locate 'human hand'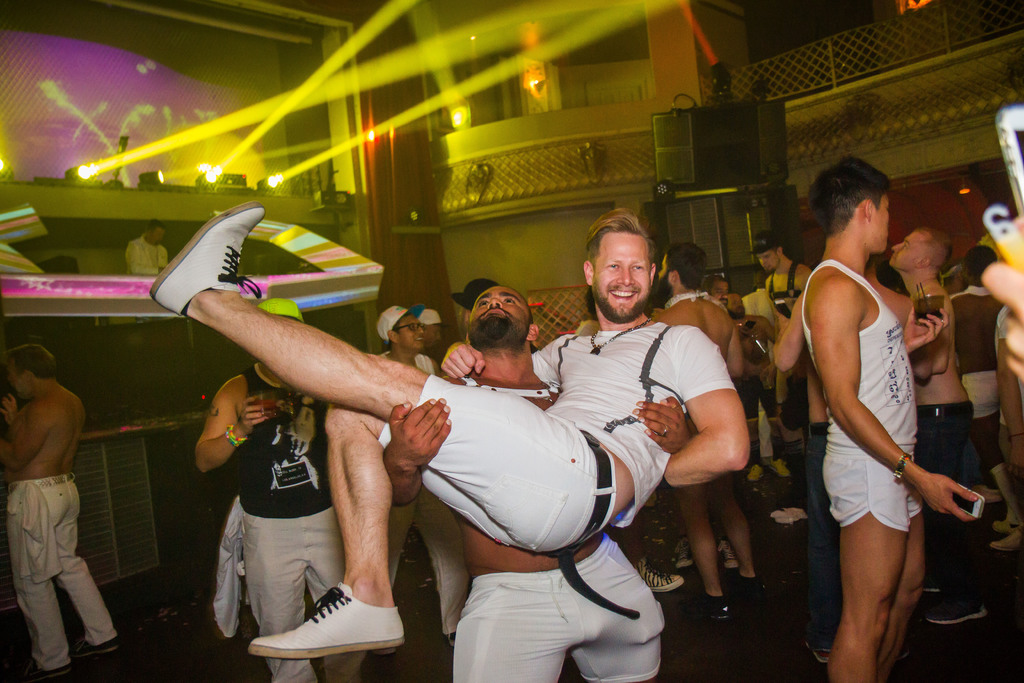
234:395:275:433
